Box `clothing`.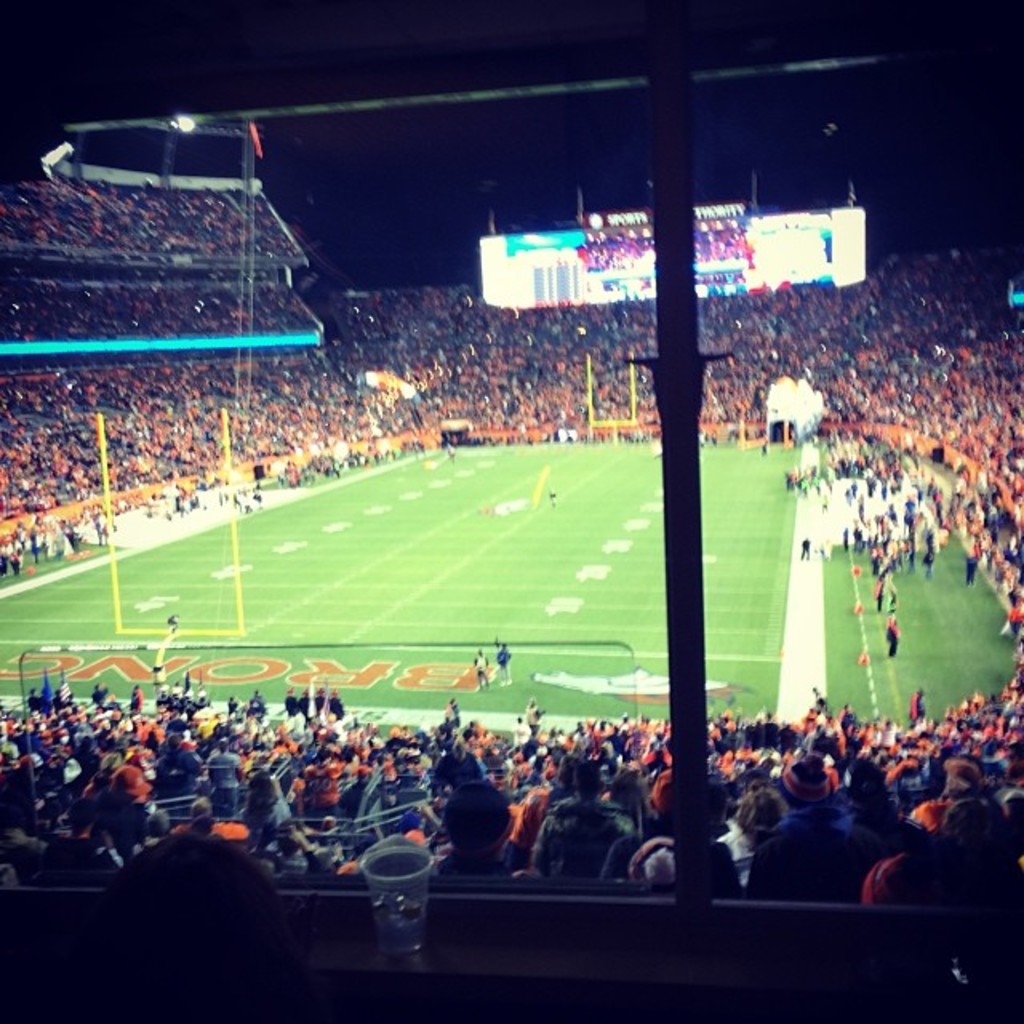
[0, 174, 326, 342].
